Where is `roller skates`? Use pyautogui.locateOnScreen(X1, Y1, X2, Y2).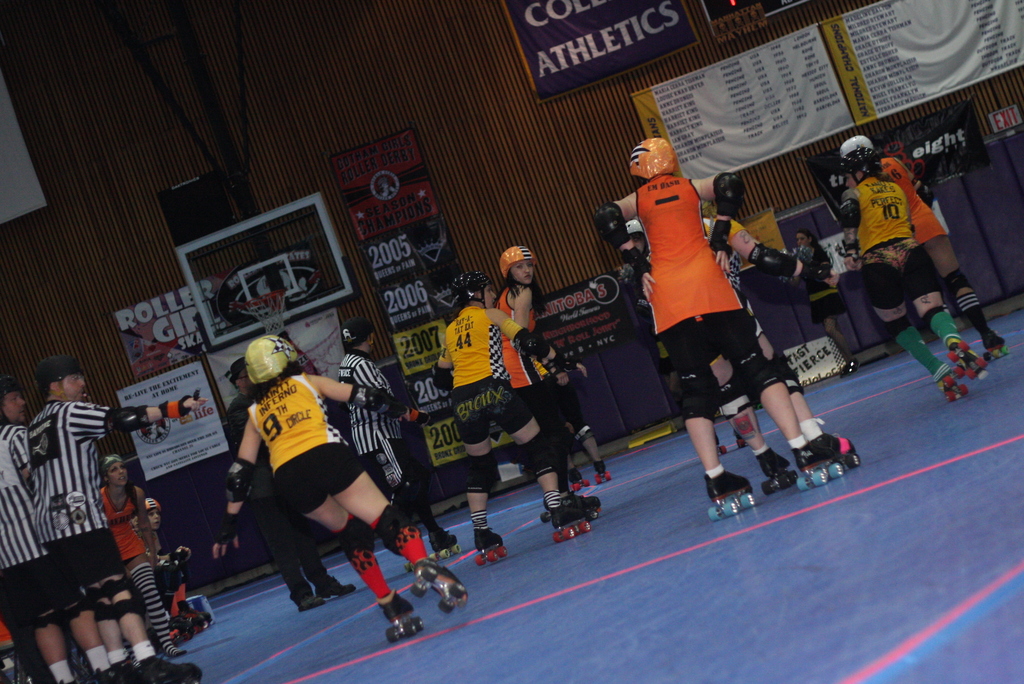
pyautogui.locateOnScreen(790, 441, 830, 490).
